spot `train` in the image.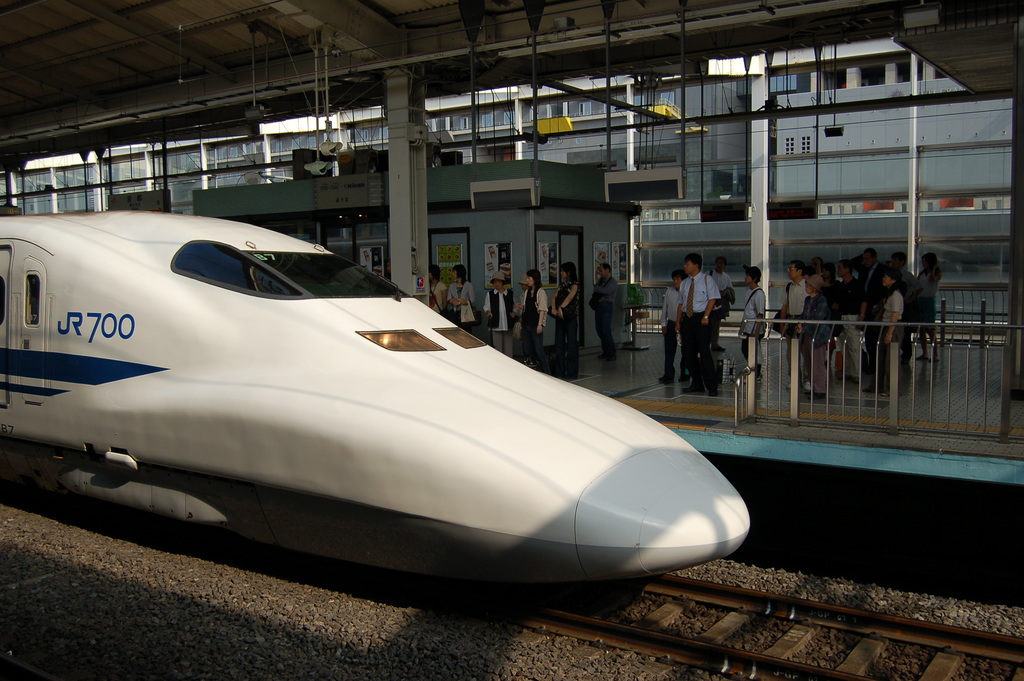
`train` found at <region>0, 200, 756, 599</region>.
